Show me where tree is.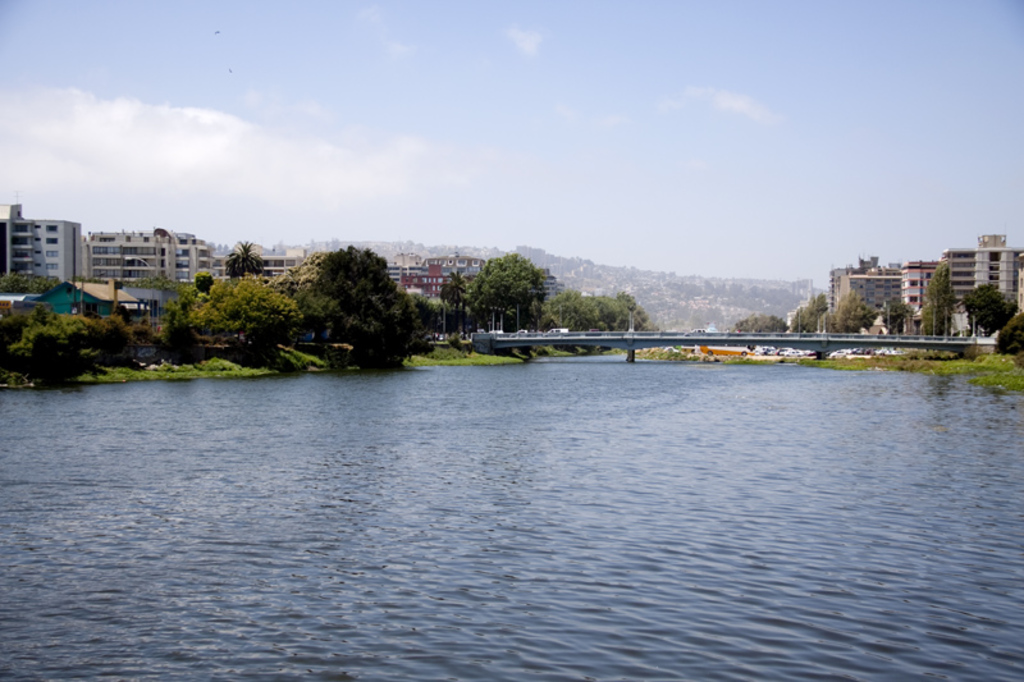
tree is at 923,264,960,337.
